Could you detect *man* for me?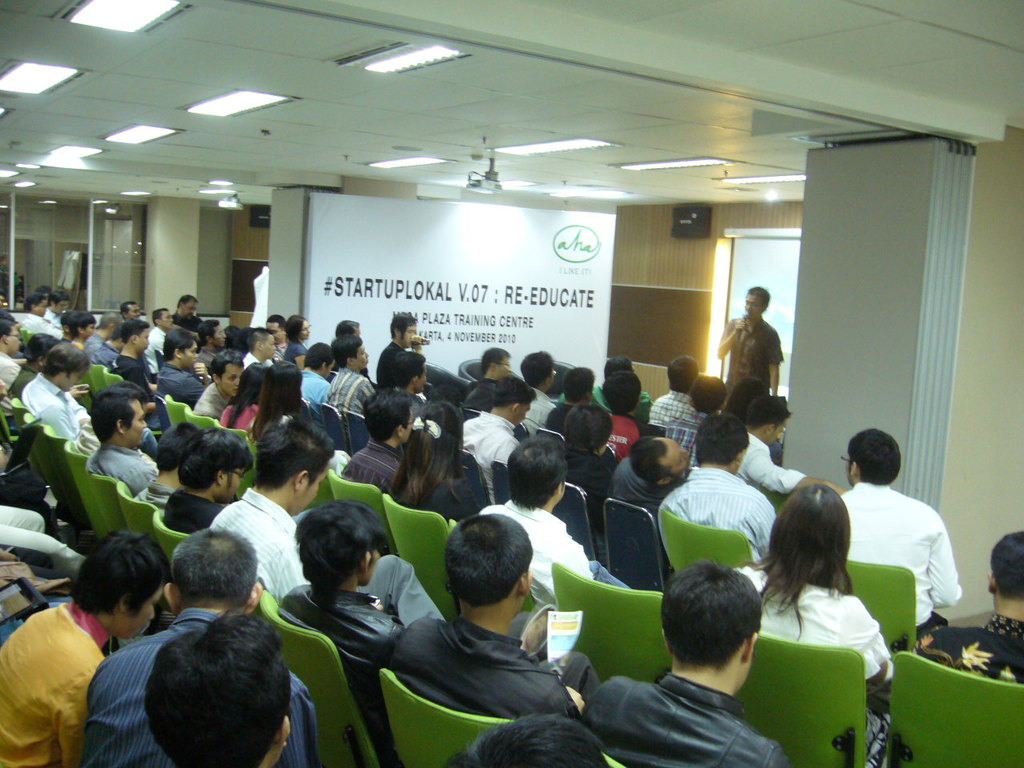
Detection result: [0,311,27,390].
